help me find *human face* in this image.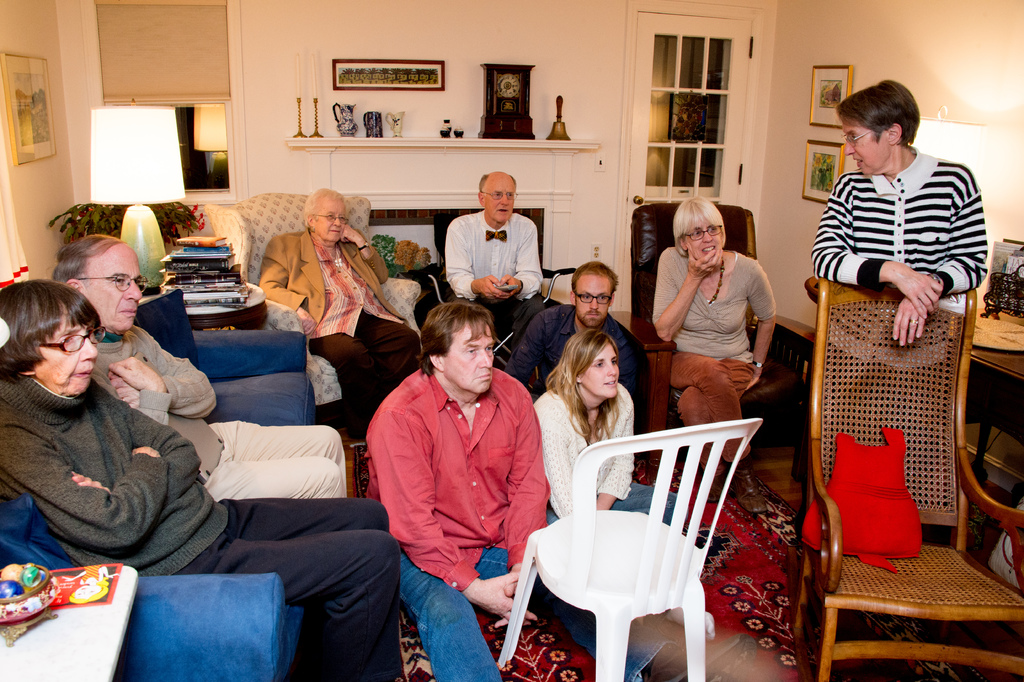
Found it: 479, 178, 514, 222.
